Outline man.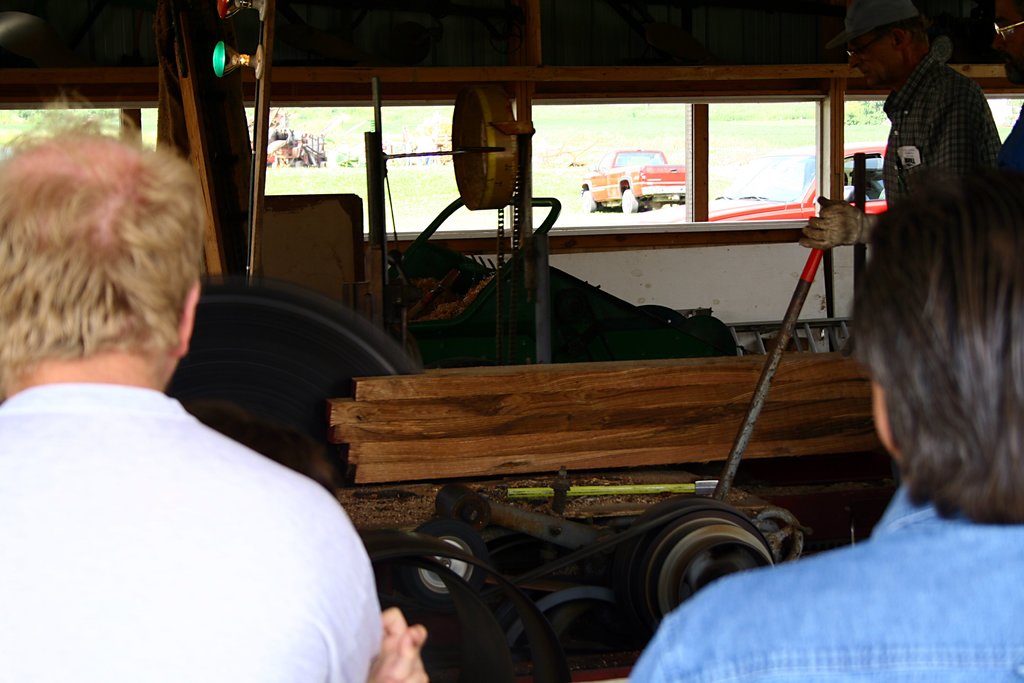
Outline: pyautogui.locateOnScreen(793, 0, 1005, 255).
